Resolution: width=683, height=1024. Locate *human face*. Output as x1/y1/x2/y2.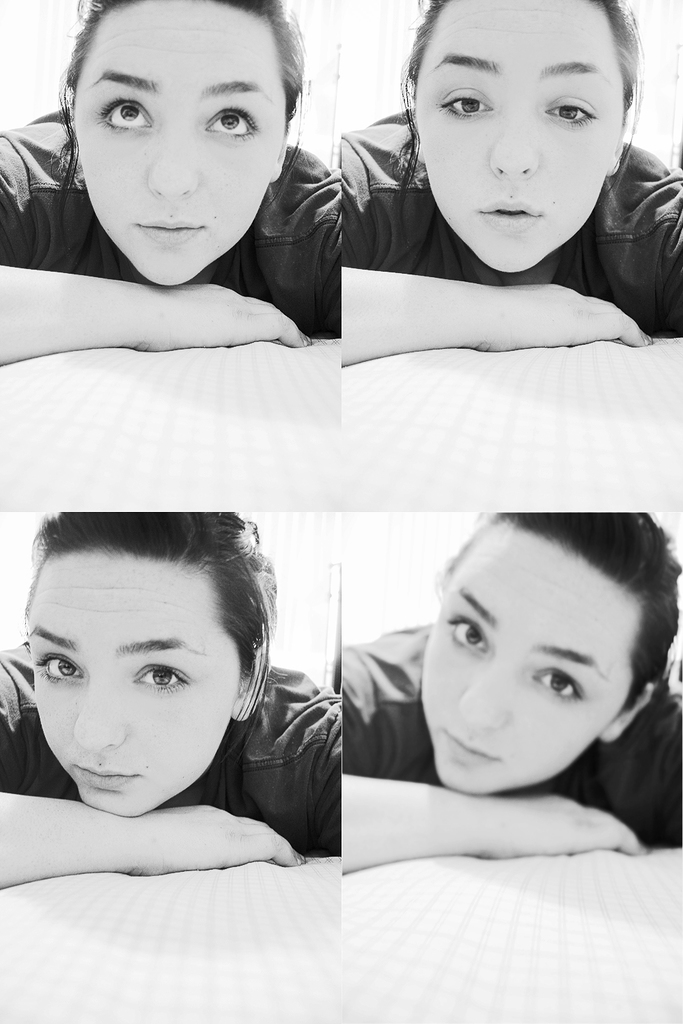
28/551/245/817.
